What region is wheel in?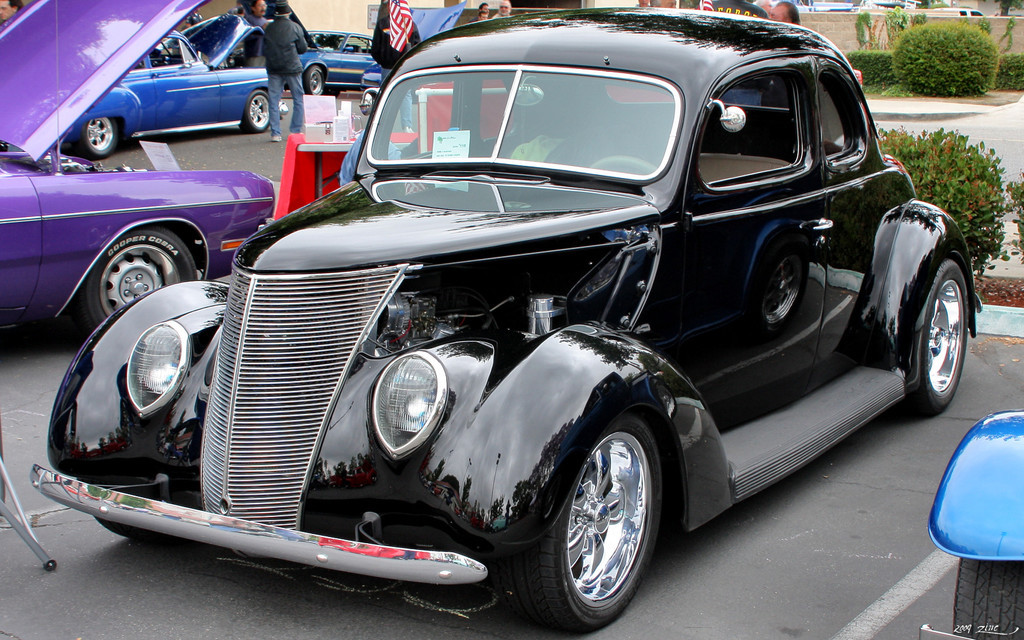
crop(514, 410, 663, 632).
